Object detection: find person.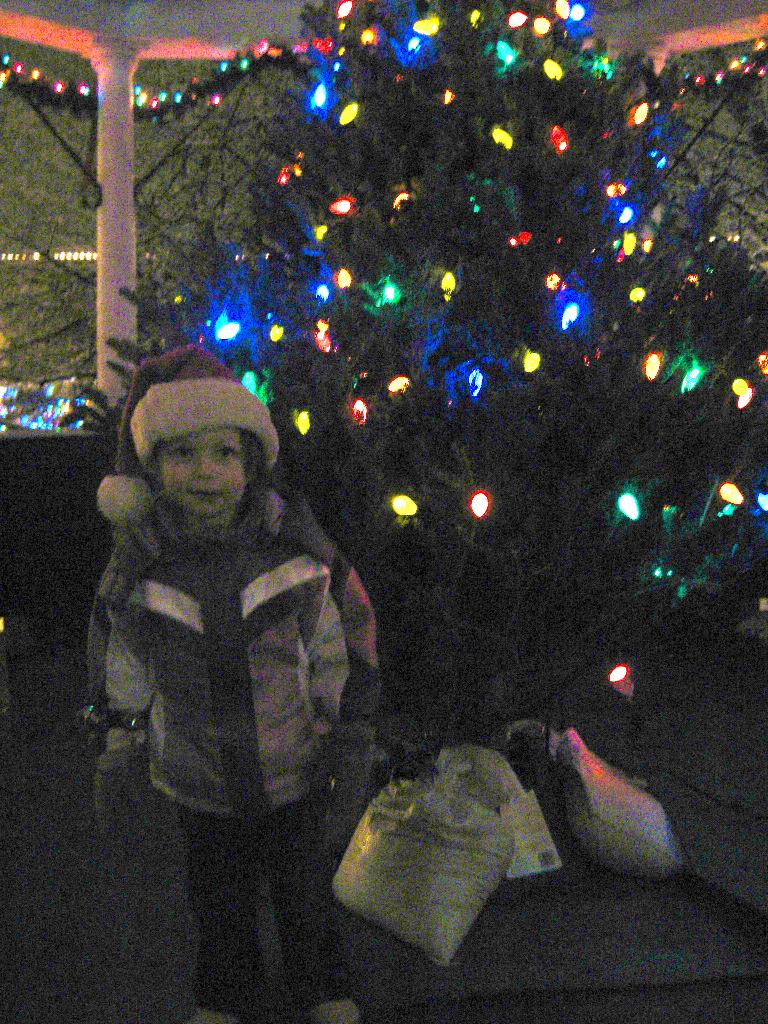
region(89, 344, 390, 1023).
